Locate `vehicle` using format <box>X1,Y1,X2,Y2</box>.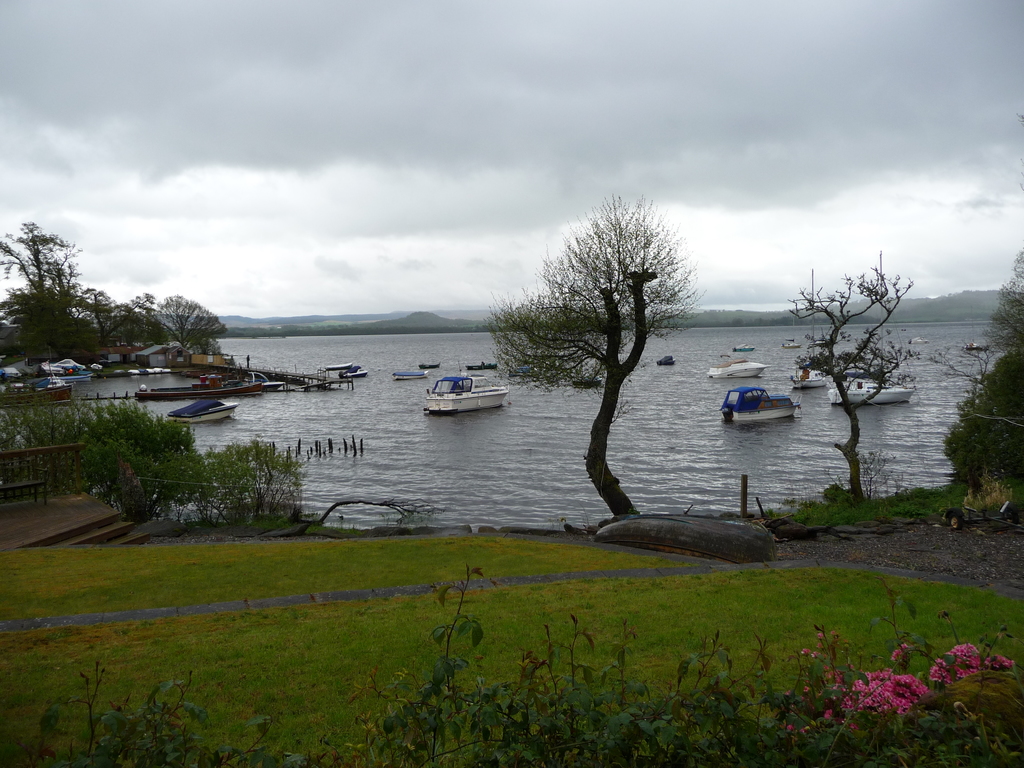
<box>317,363,358,378</box>.
